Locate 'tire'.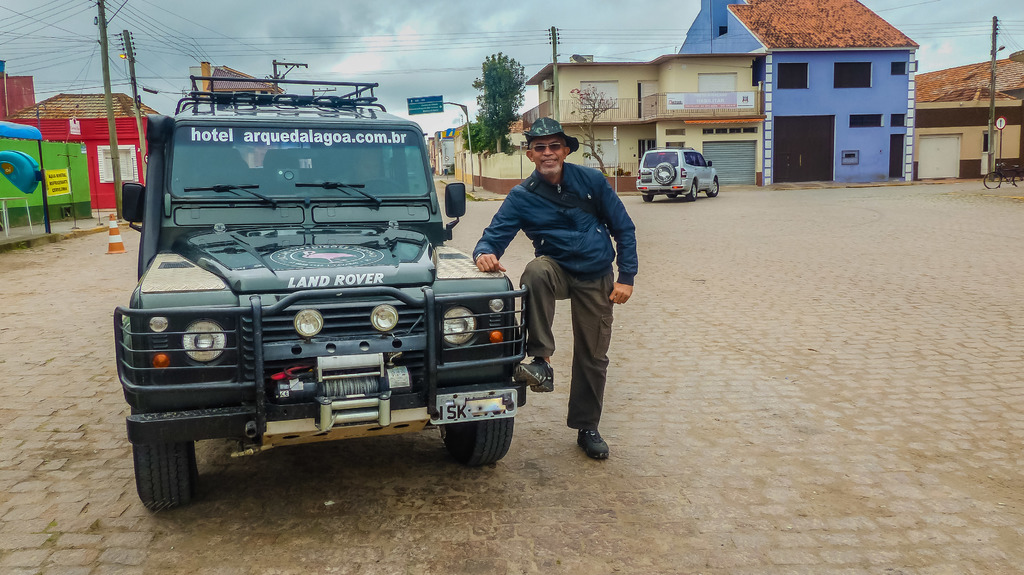
Bounding box: <bbox>662, 192, 680, 200</bbox>.
